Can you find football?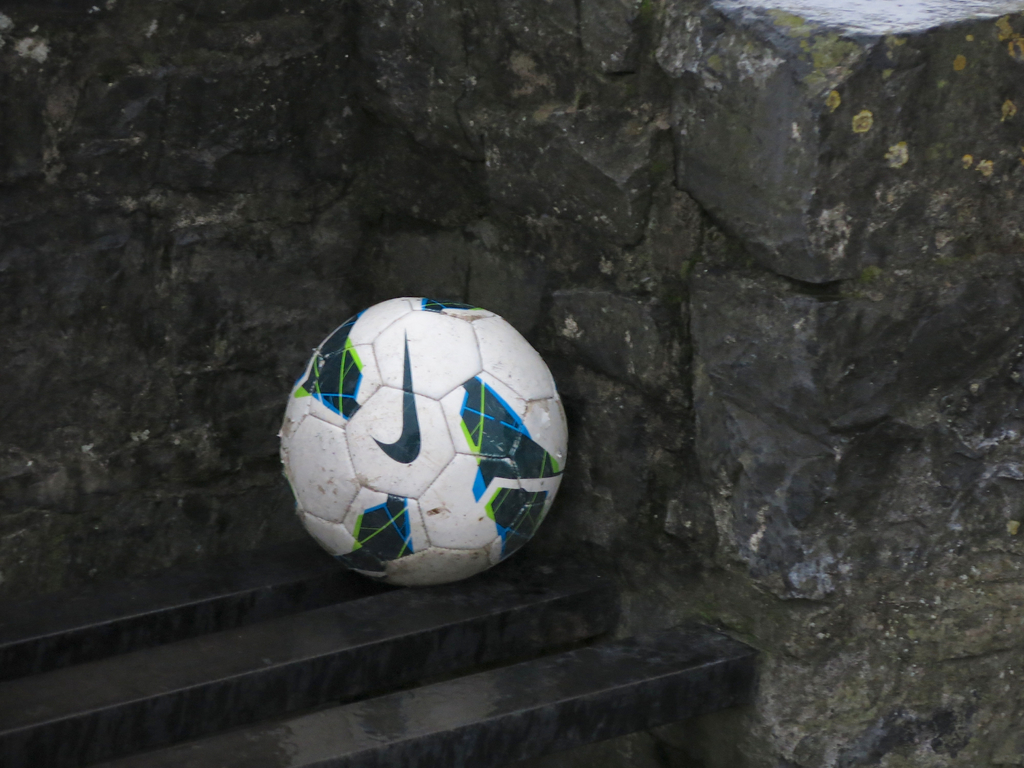
Yes, bounding box: 276/300/570/585.
